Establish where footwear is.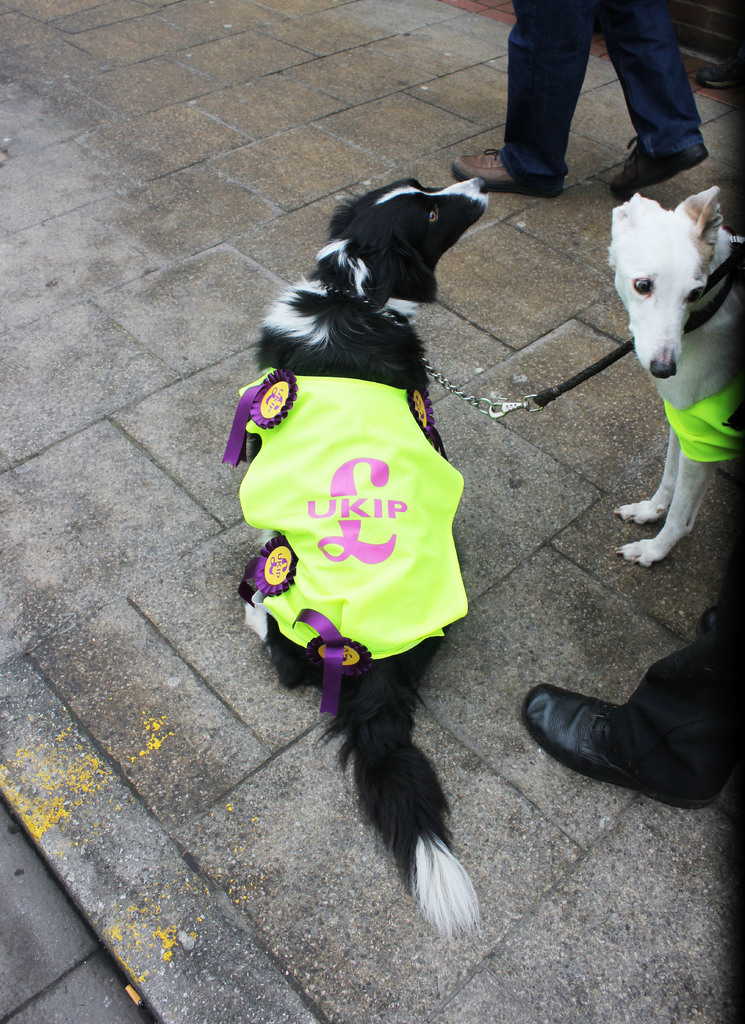
Established at 694,63,744,89.
